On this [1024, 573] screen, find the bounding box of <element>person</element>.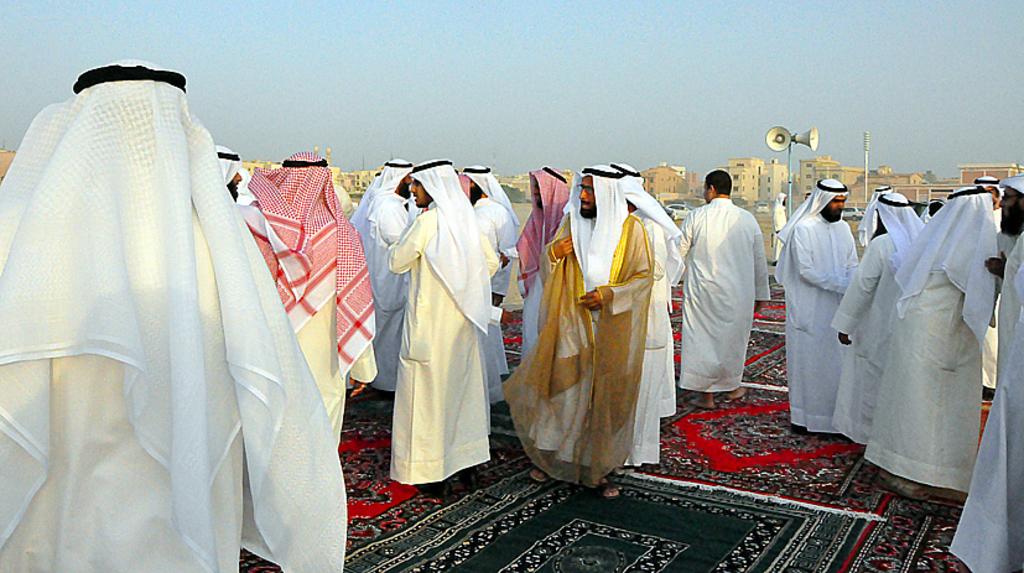
Bounding box: <box>0,56,334,572</box>.
